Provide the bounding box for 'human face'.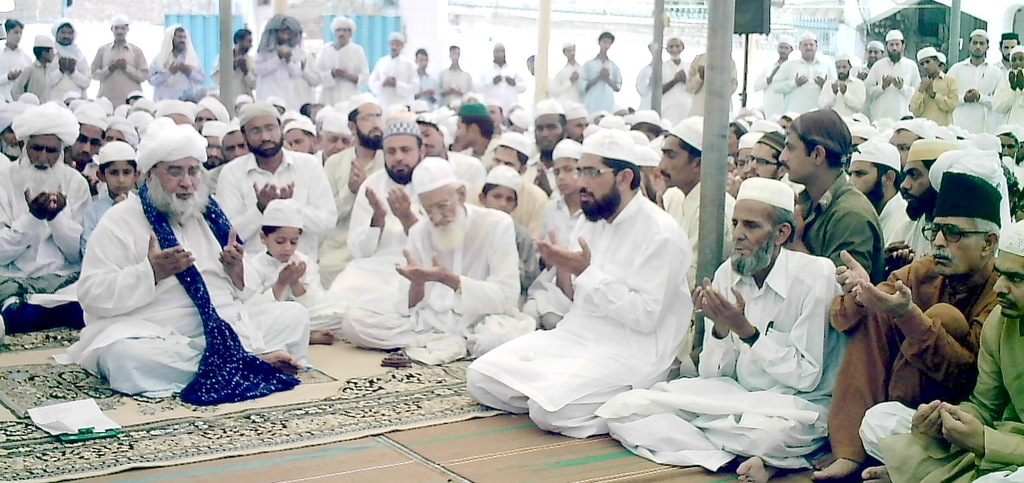
region(104, 158, 136, 194).
